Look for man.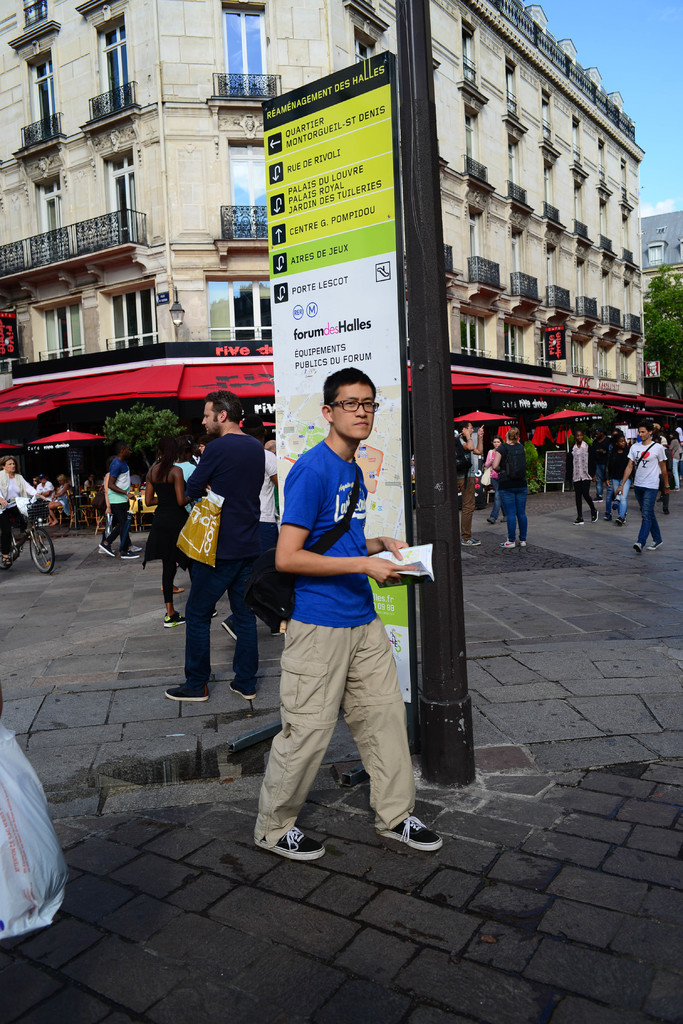
Found: bbox(616, 428, 670, 552).
